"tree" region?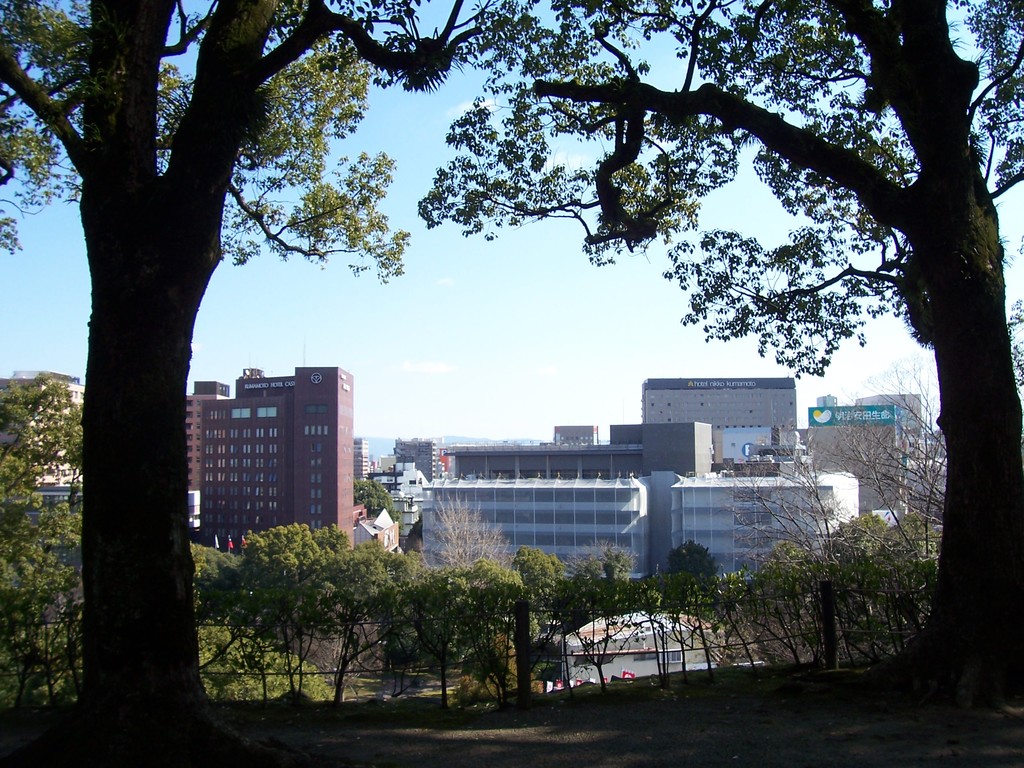
(753,360,927,678)
